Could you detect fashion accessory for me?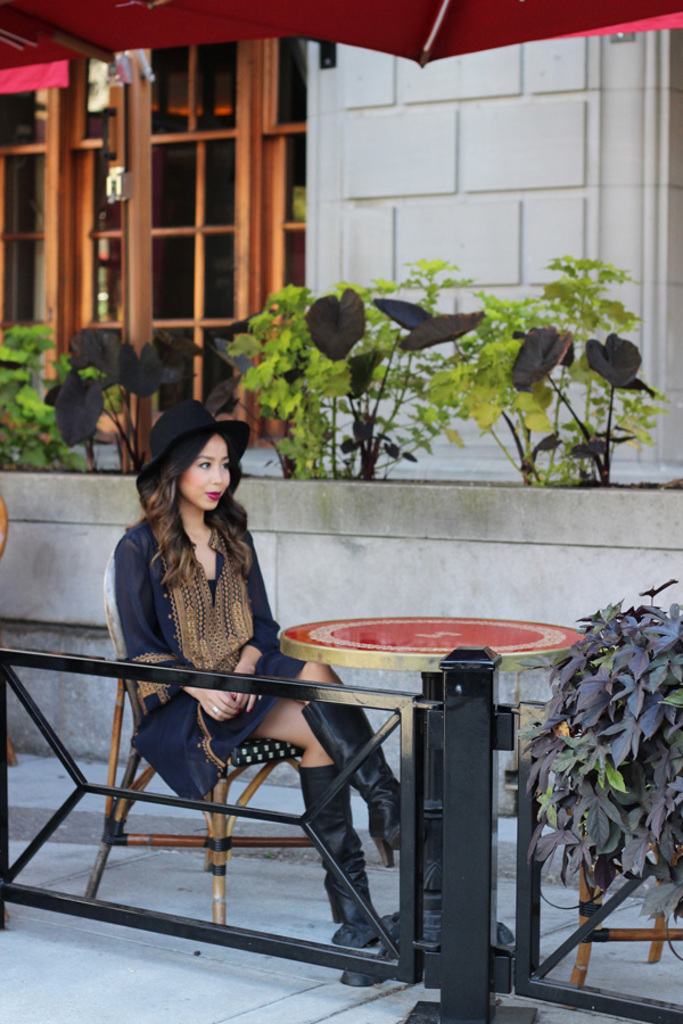
Detection result: x1=299, y1=699, x2=403, y2=869.
